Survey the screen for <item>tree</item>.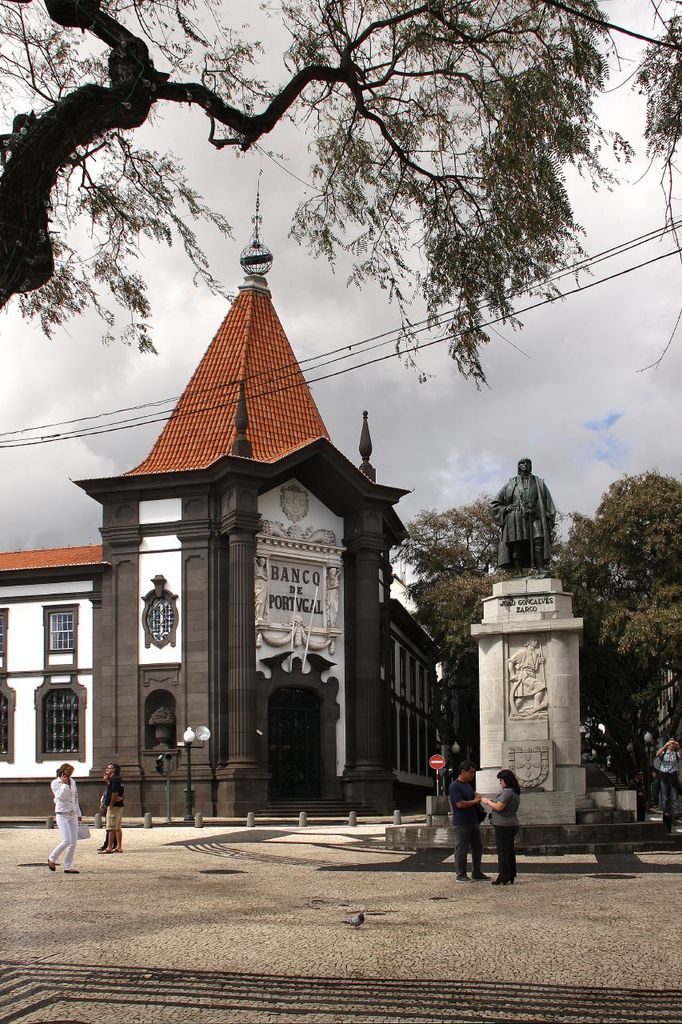
Survey found: (0,0,681,390).
